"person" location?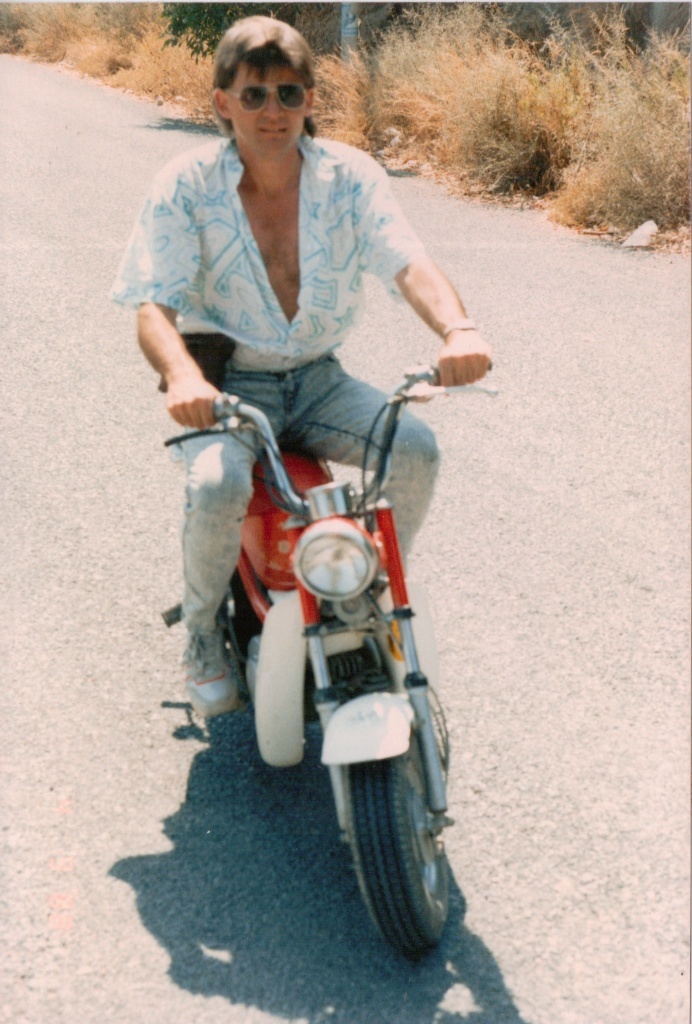
[106, 17, 500, 722]
